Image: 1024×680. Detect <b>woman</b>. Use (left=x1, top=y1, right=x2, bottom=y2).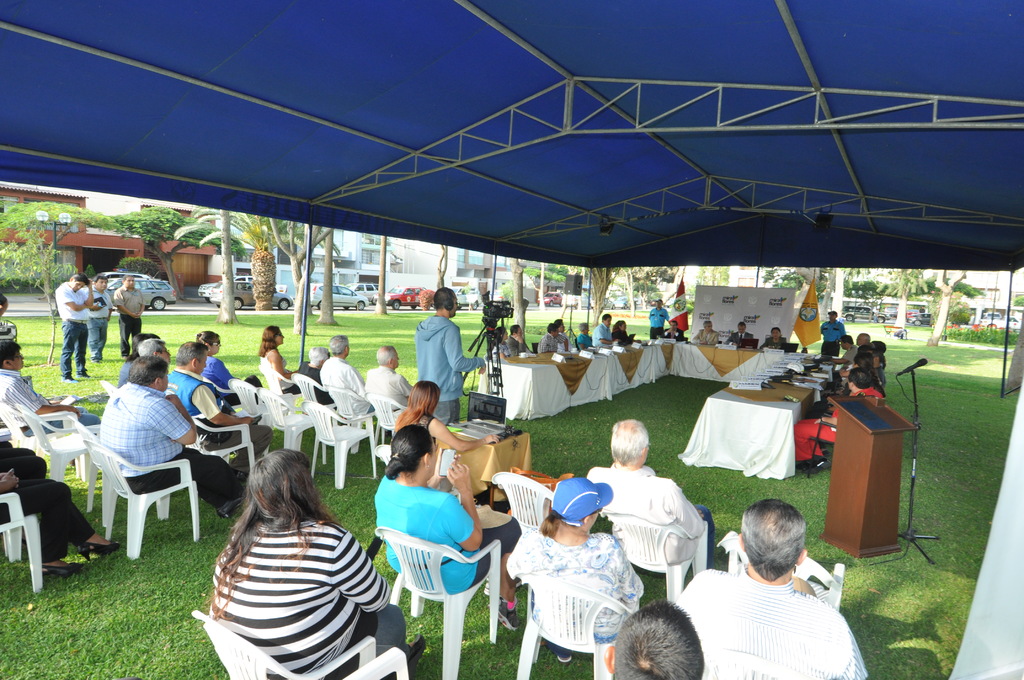
(left=762, top=328, right=790, bottom=352).
